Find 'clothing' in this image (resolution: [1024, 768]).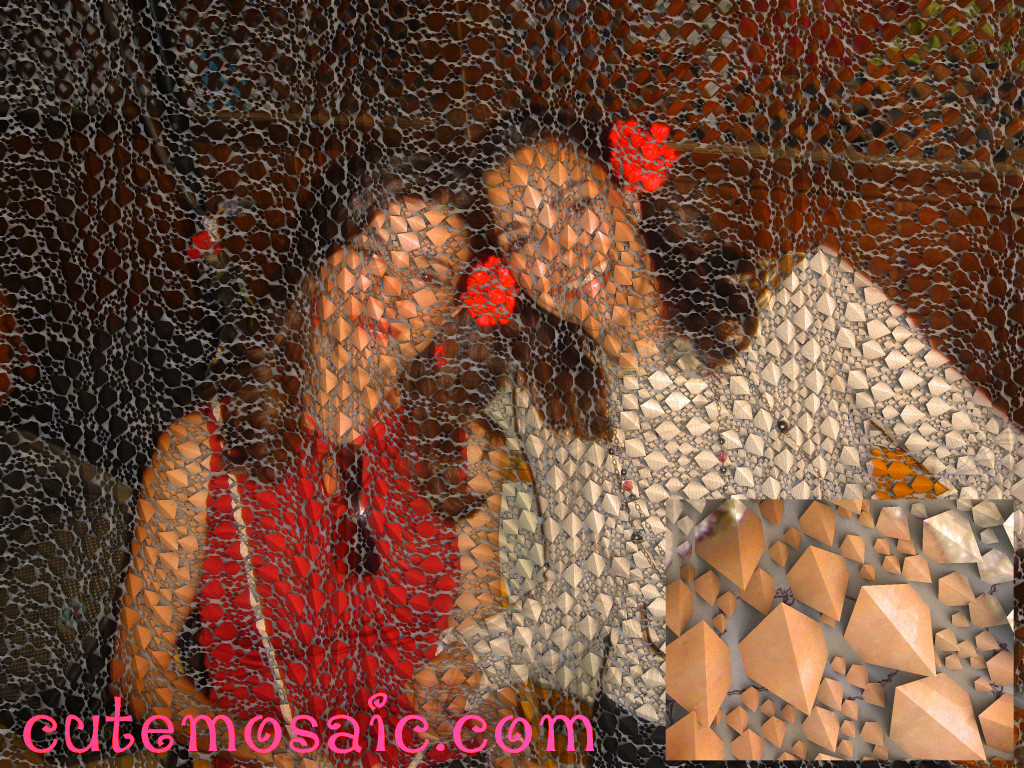
190/379/469/767.
